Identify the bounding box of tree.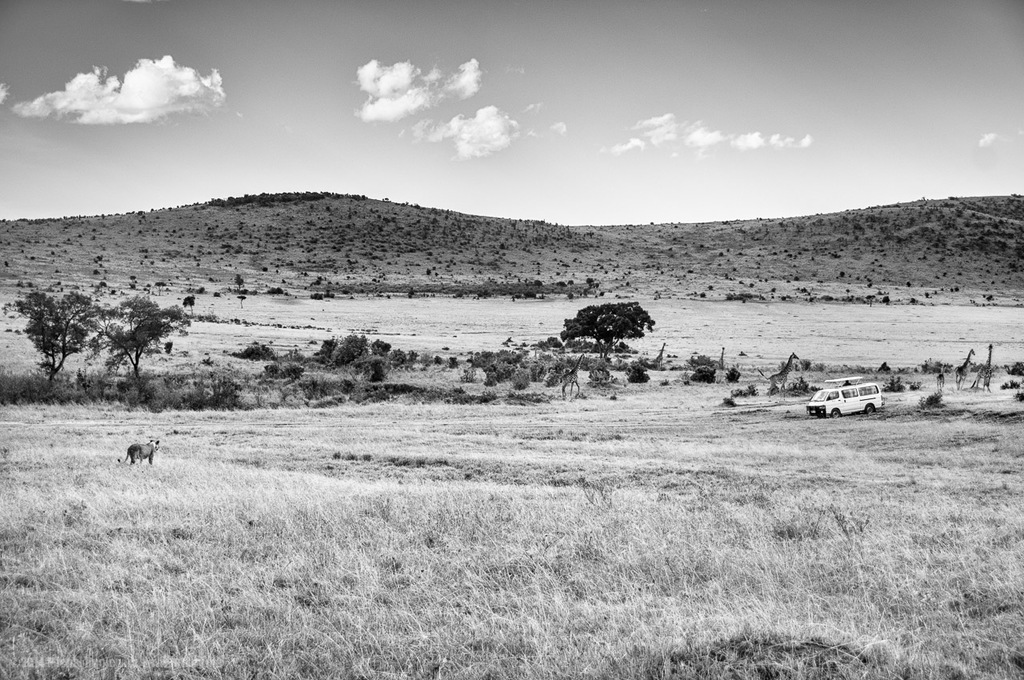
(558, 294, 657, 364).
